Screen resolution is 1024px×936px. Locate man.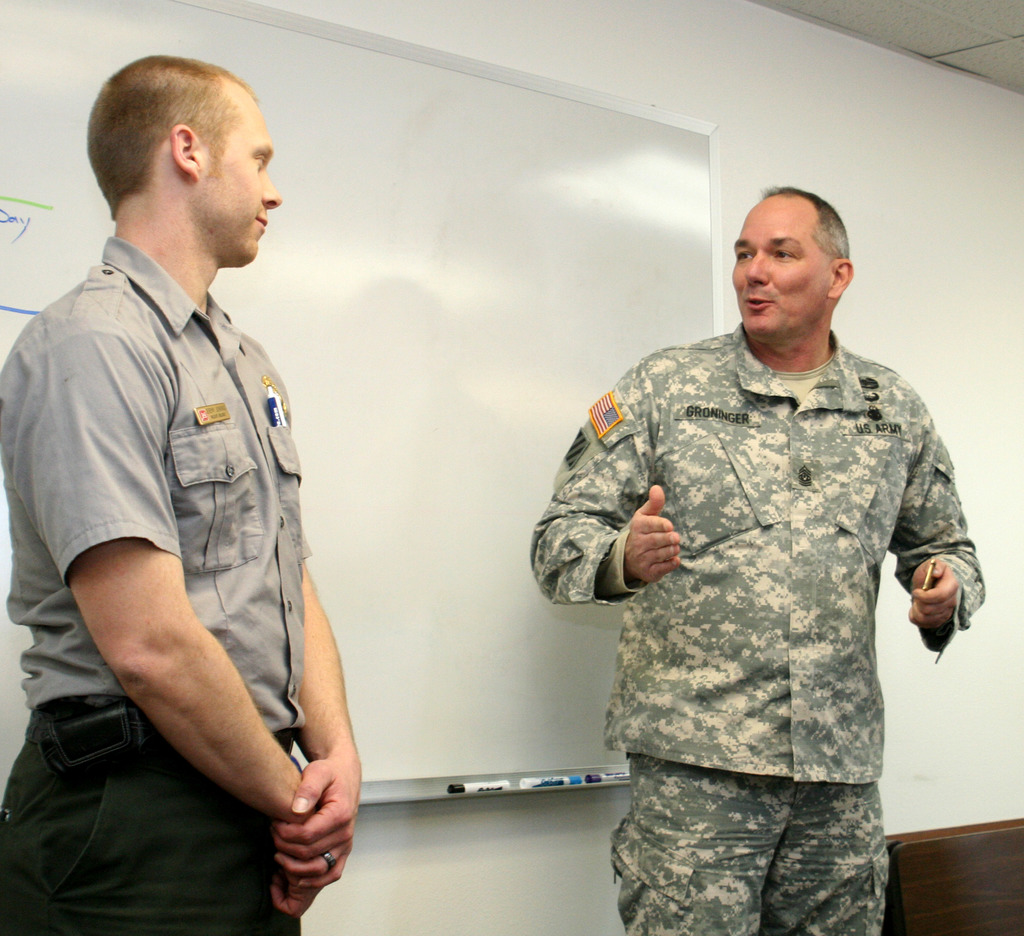
525:175:986:935.
